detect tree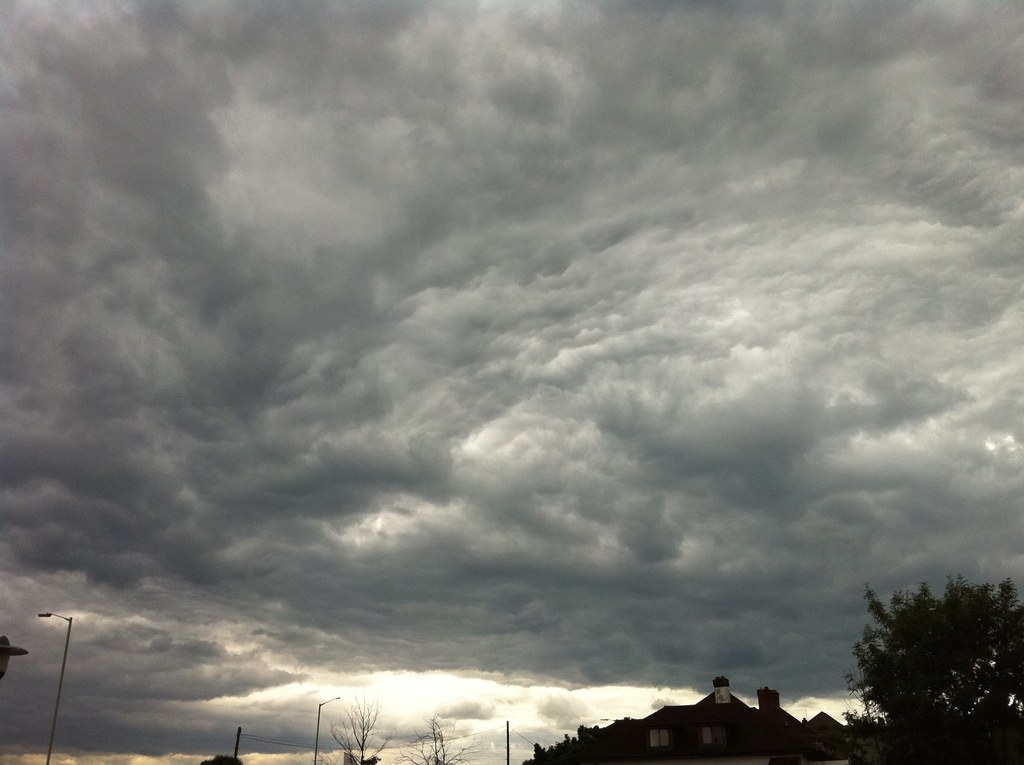
(307, 693, 396, 764)
